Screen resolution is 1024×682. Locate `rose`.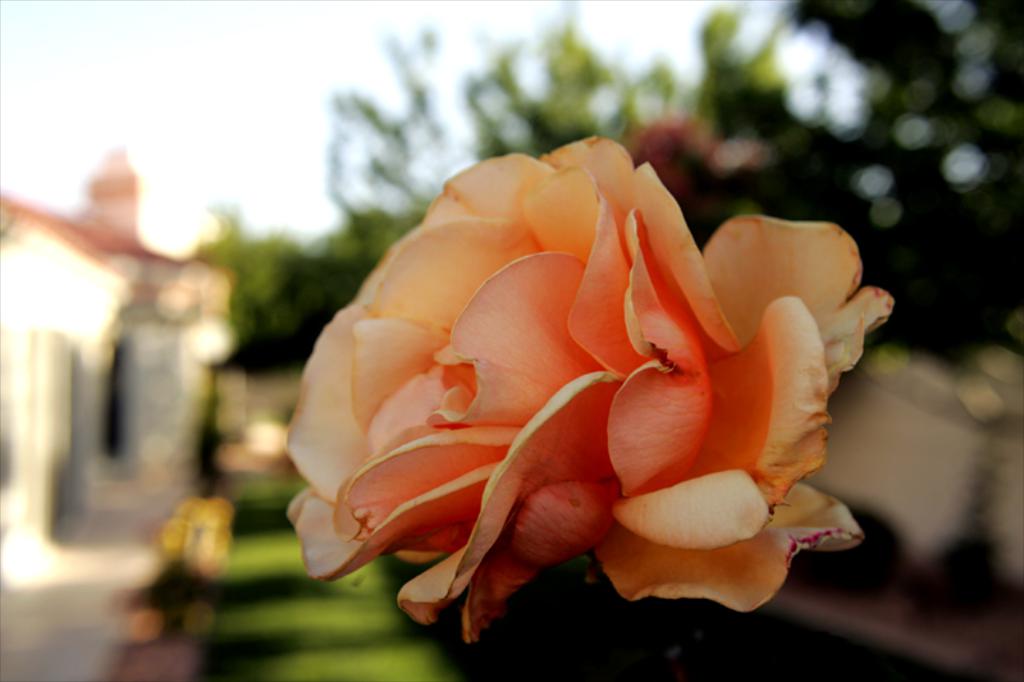
locate(276, 132, 891, 646).
